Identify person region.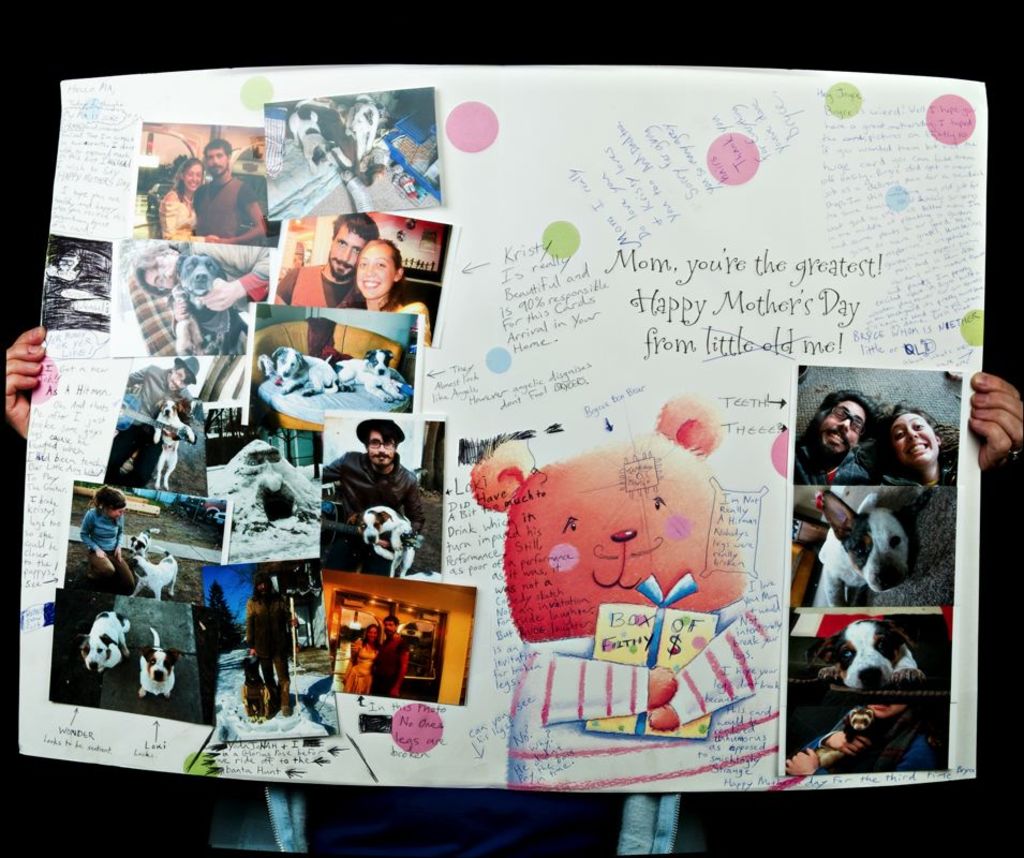
Region: <box>317,417,433,618</box>.
